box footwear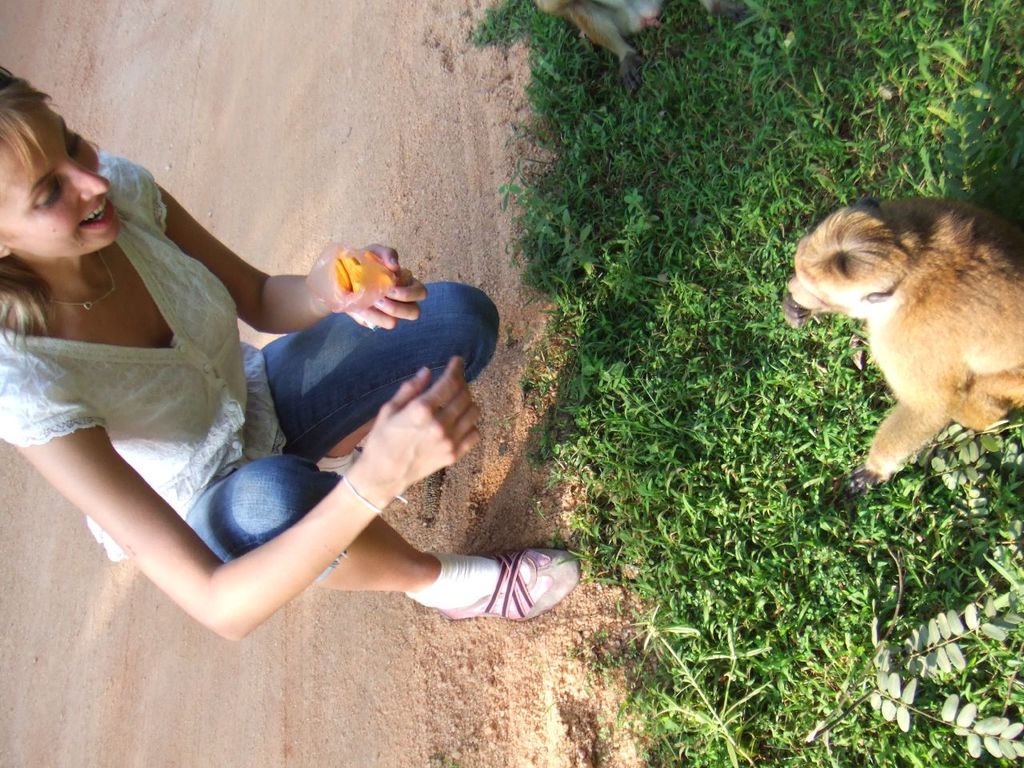
x1=358, y1=446, x2=362, y2=452
